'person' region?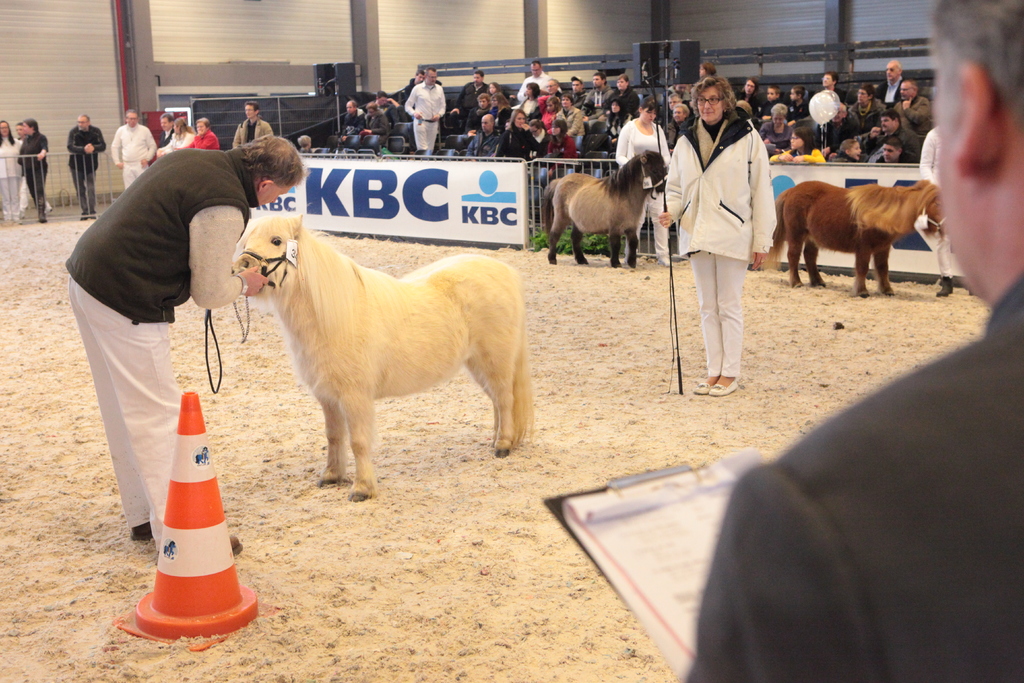
498,104,538,158
